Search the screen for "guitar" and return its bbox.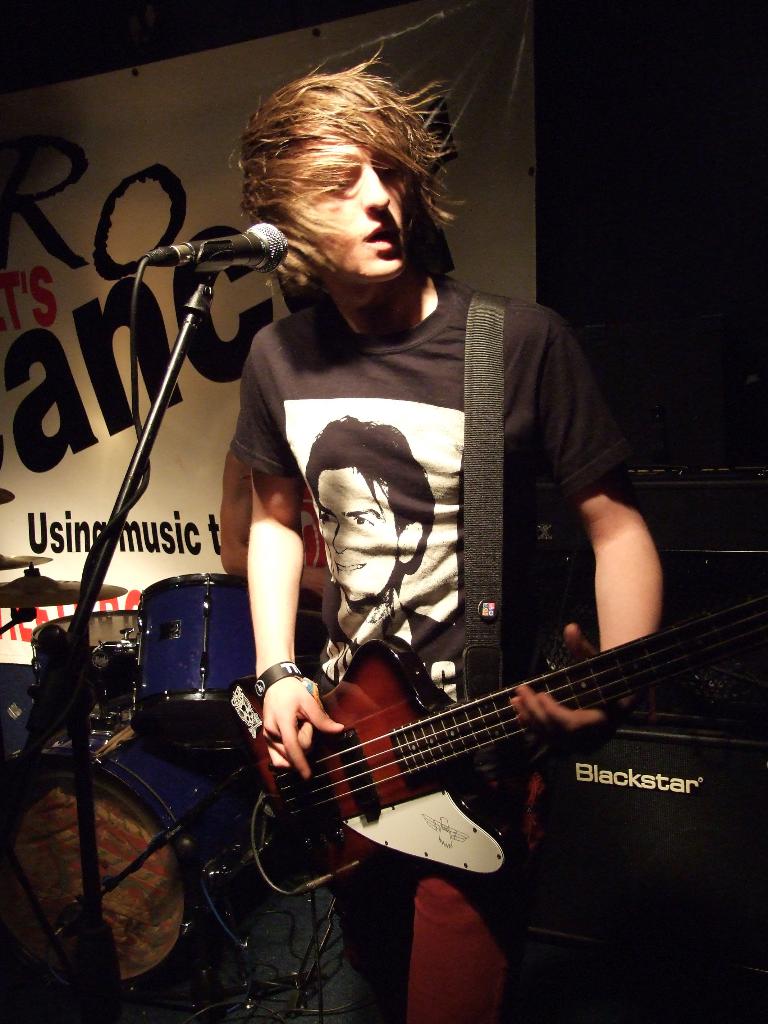
Found: crop(217, 593, 767, 900).
